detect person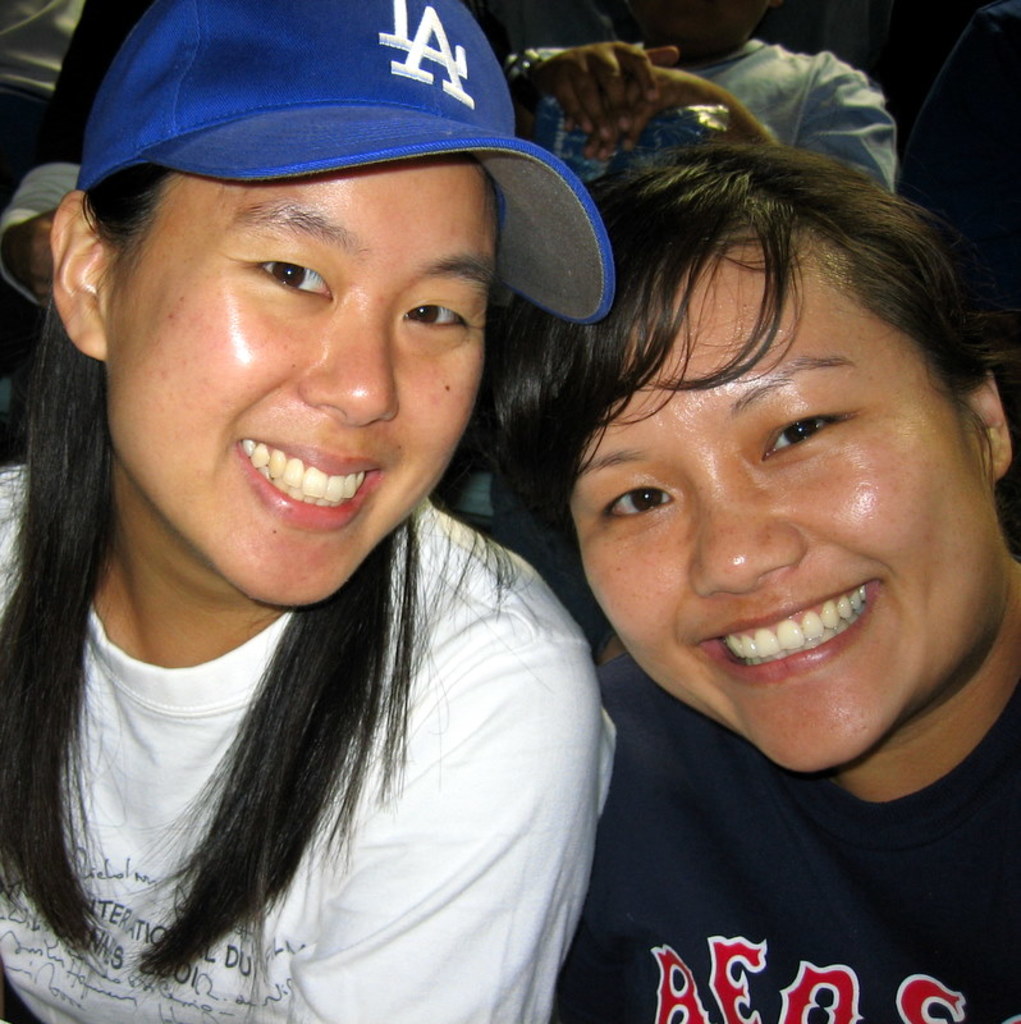
(503, 0, 898, 195)
